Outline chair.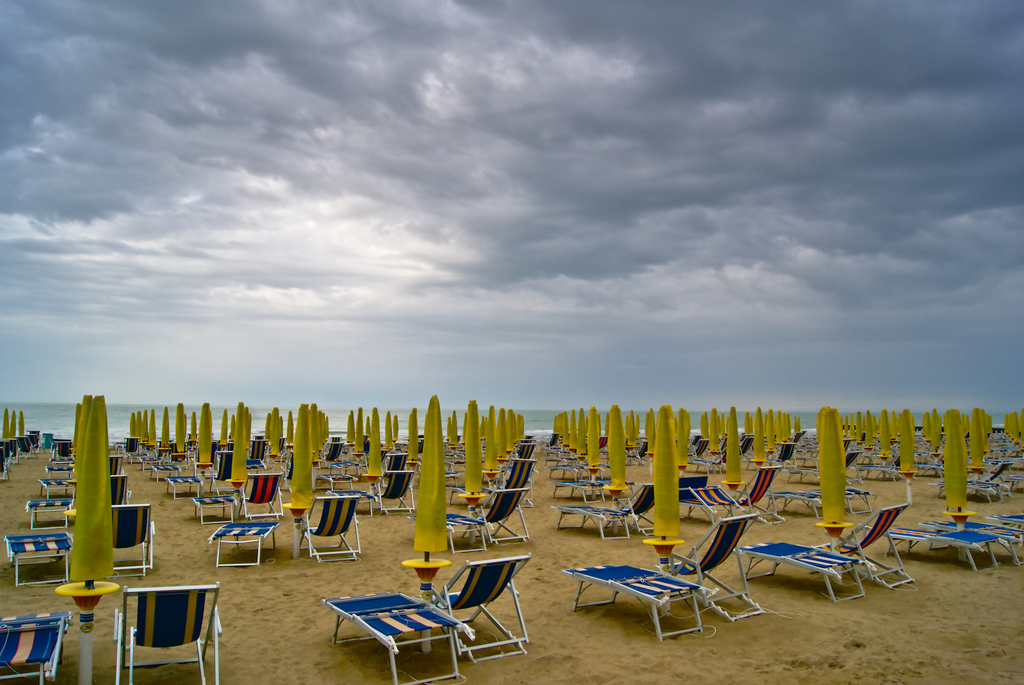
Outline: <box>767,489,829,516</box>.
